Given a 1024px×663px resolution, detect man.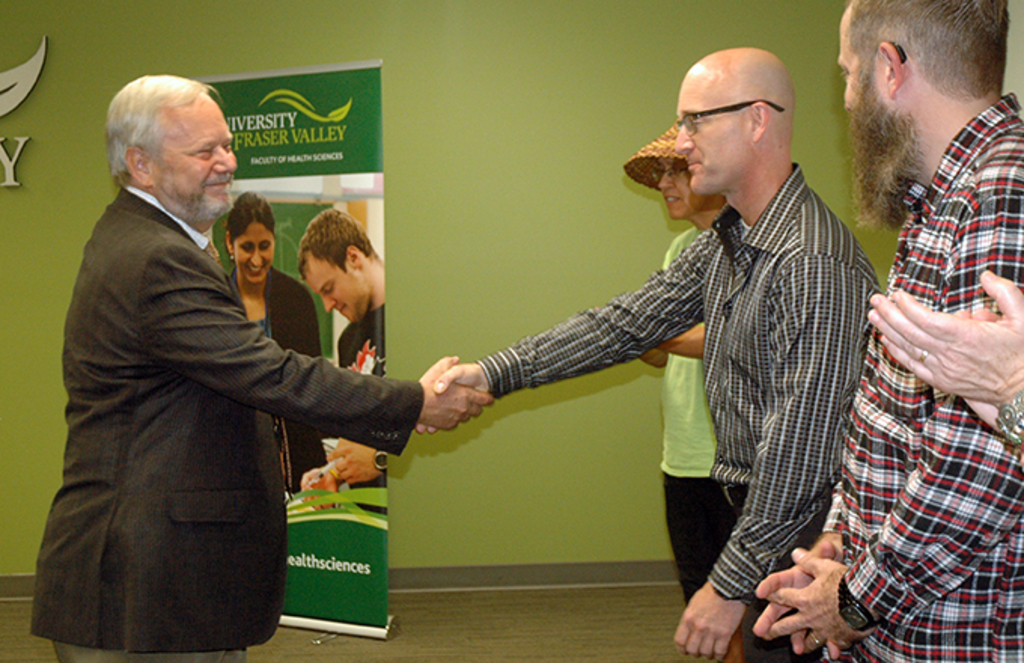
x1=738 y1=0 x2=1022 y2=661.
